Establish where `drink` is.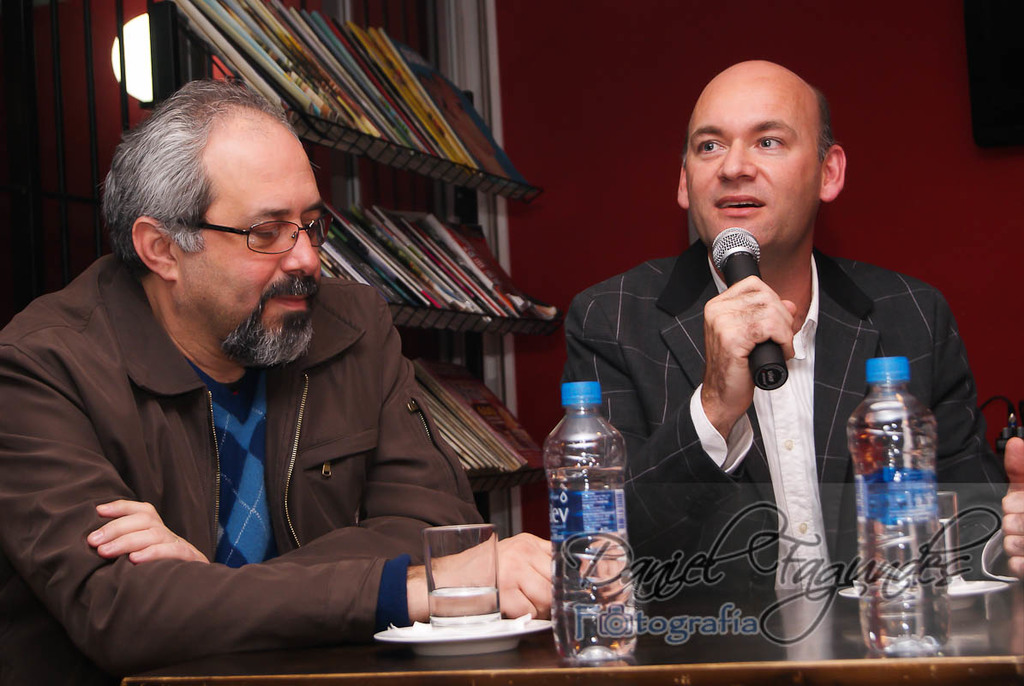
Established at <region>538, 382, 638, 665</region>.
